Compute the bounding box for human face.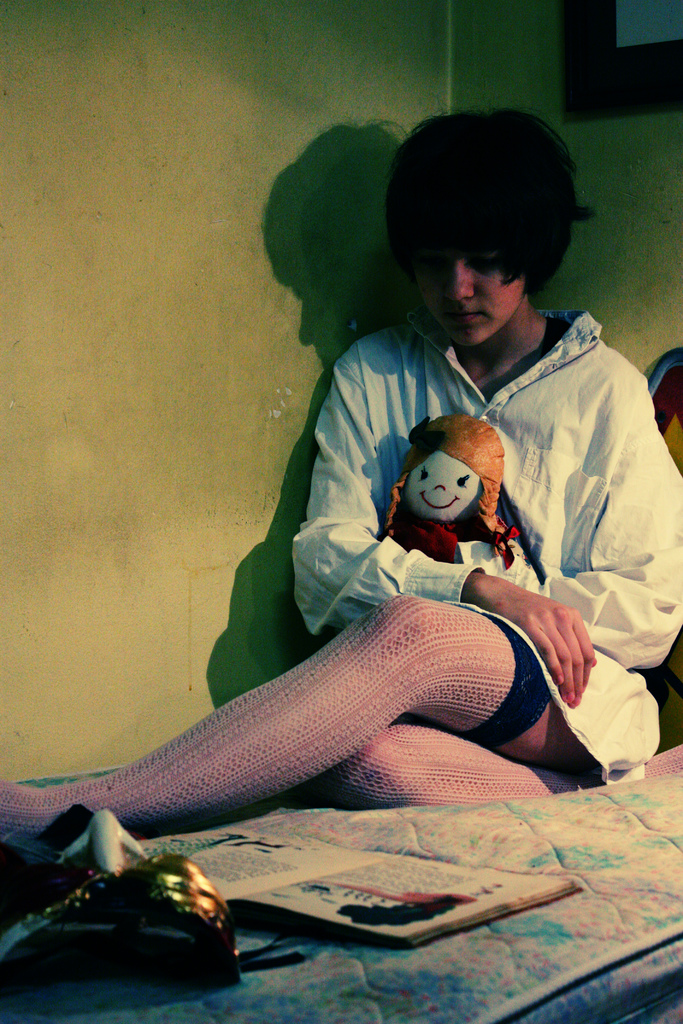
{"x1": 406, "y1": 449, "x2": 482, "y2": 522}.
